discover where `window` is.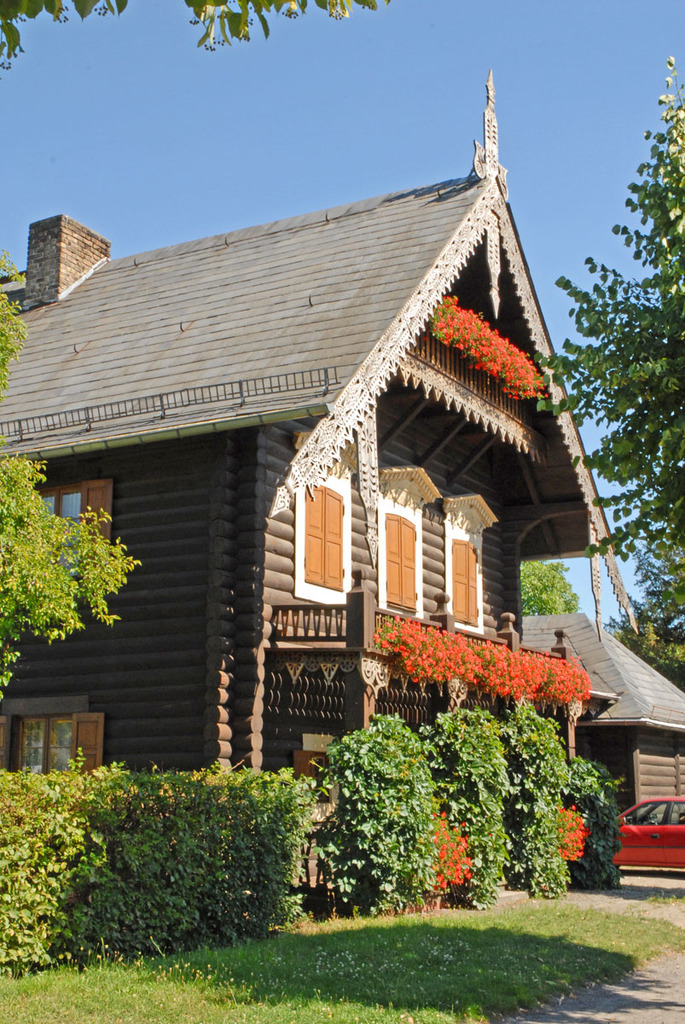
Discovered at {"left": 300, "top": 479, "right": 351, "bottom": 602}.
